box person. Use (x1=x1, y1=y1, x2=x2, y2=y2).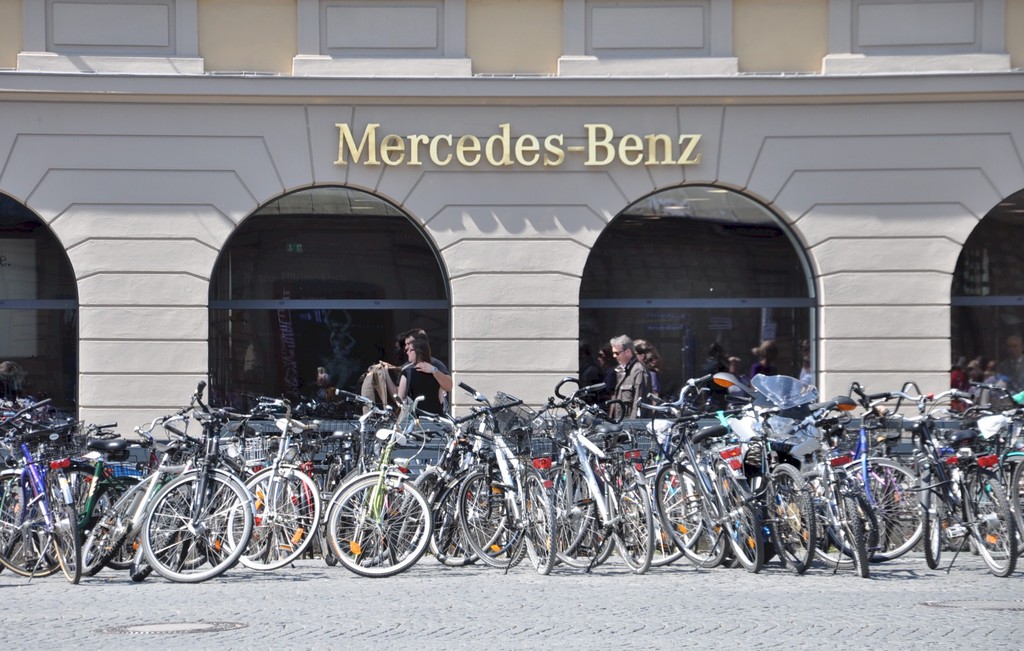
(x1=609, y1=336, x2=650, y2=421).
